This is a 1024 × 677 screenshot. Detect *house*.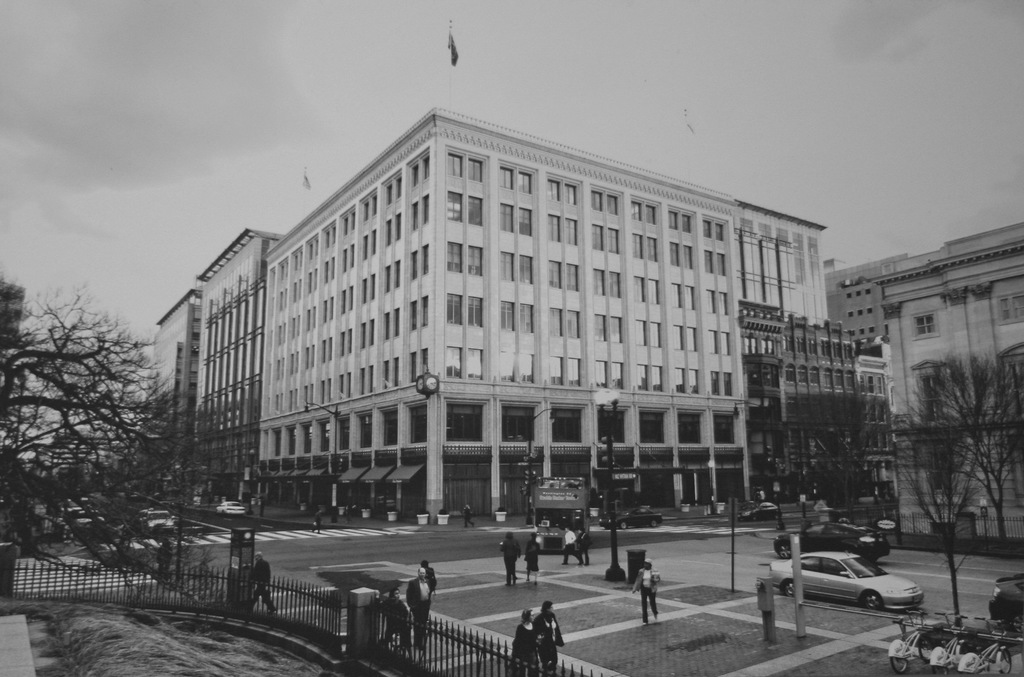
<box>739,294,895,543</box>.
